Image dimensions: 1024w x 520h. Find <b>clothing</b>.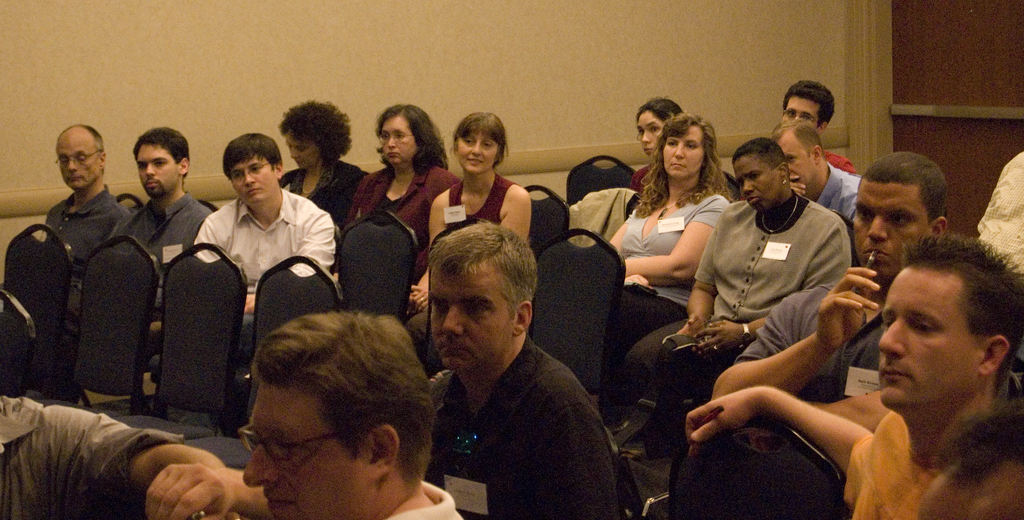
detection(280, 157, 367, 222).
